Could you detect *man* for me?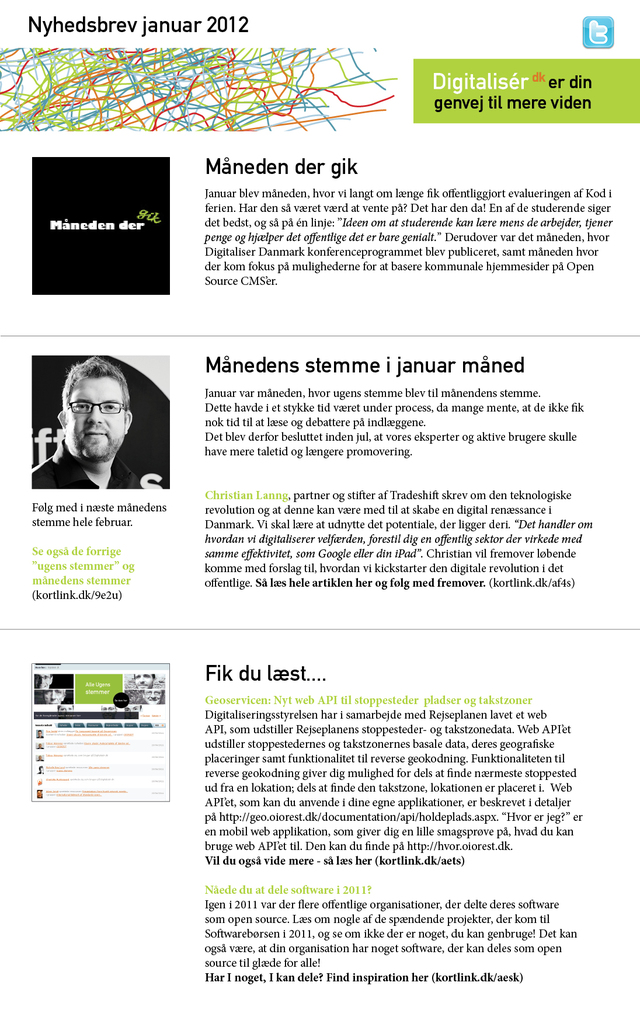
Detection result: select_region(140, 691, 160, 701).
